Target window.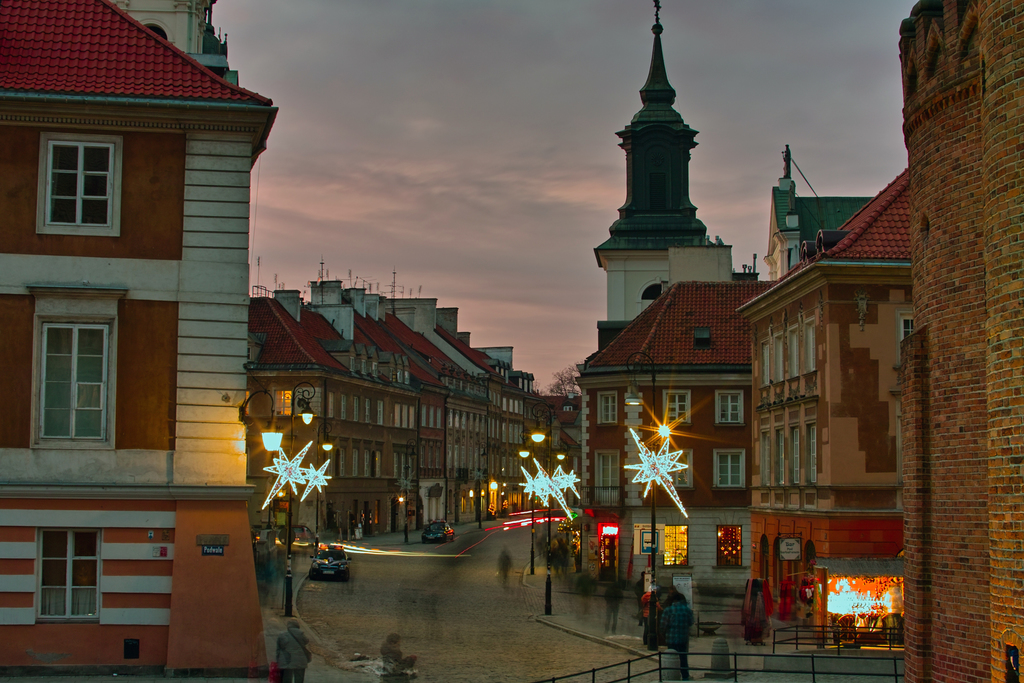
Target region: bbox=[353, 449, 357, 475].
